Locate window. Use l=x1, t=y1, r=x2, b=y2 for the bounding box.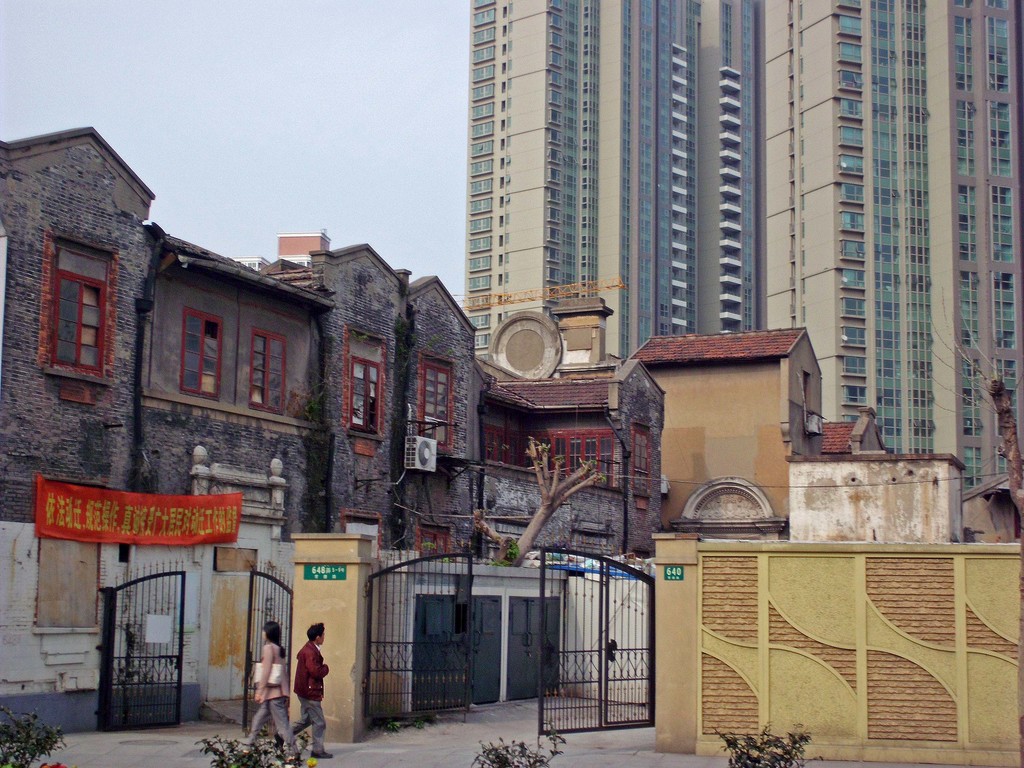
l=469, t=136, r=493, b=159.
